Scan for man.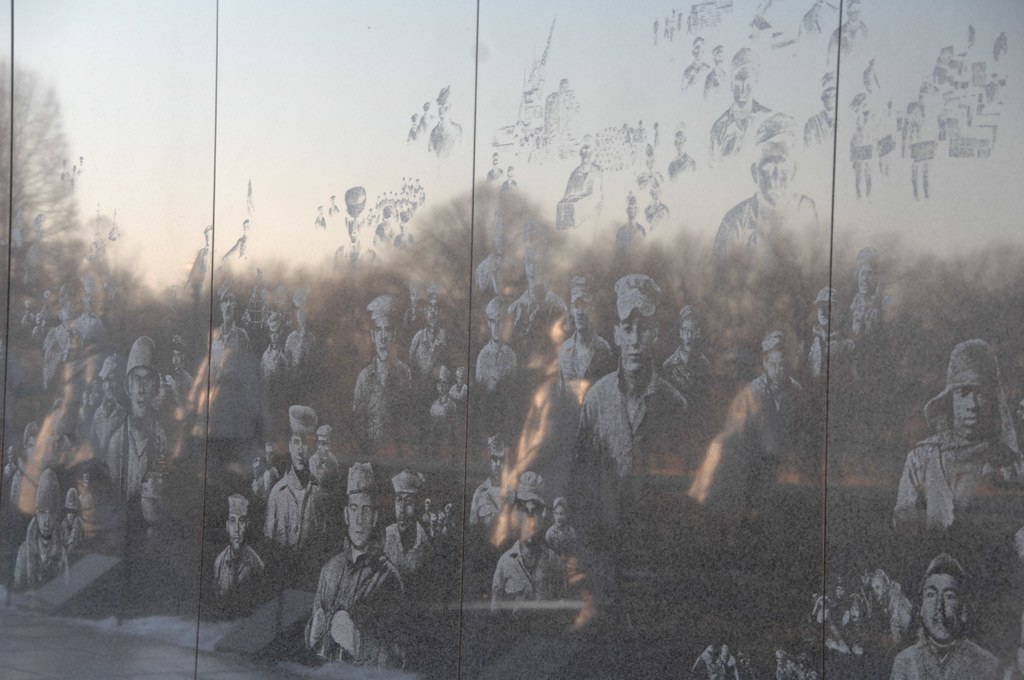
Scan result: region(712, 139, 842, 300).
